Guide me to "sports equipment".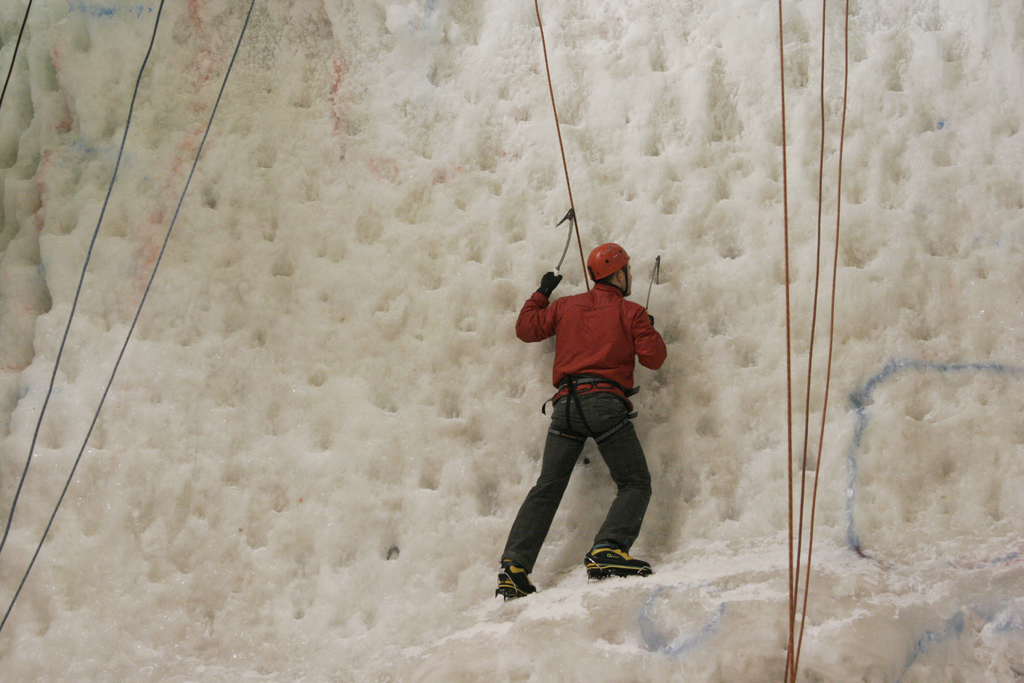
Guidance: select_region(588, 242, 636, 299).
